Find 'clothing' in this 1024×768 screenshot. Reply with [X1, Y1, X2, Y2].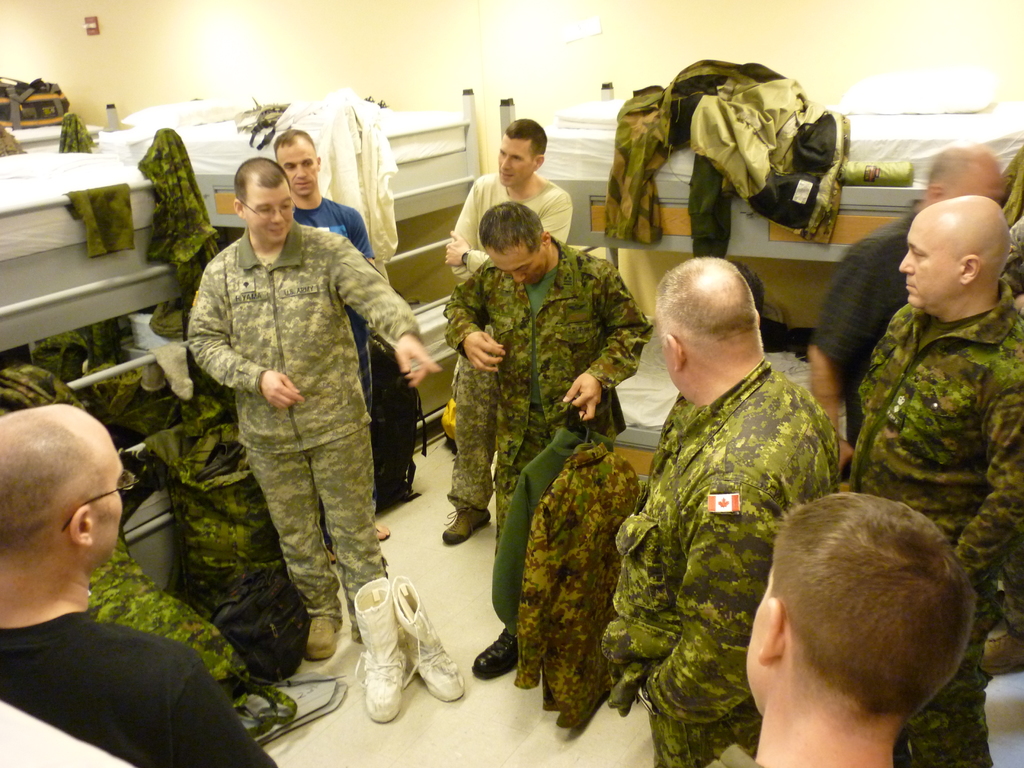
[486, 421, 619, 653].
